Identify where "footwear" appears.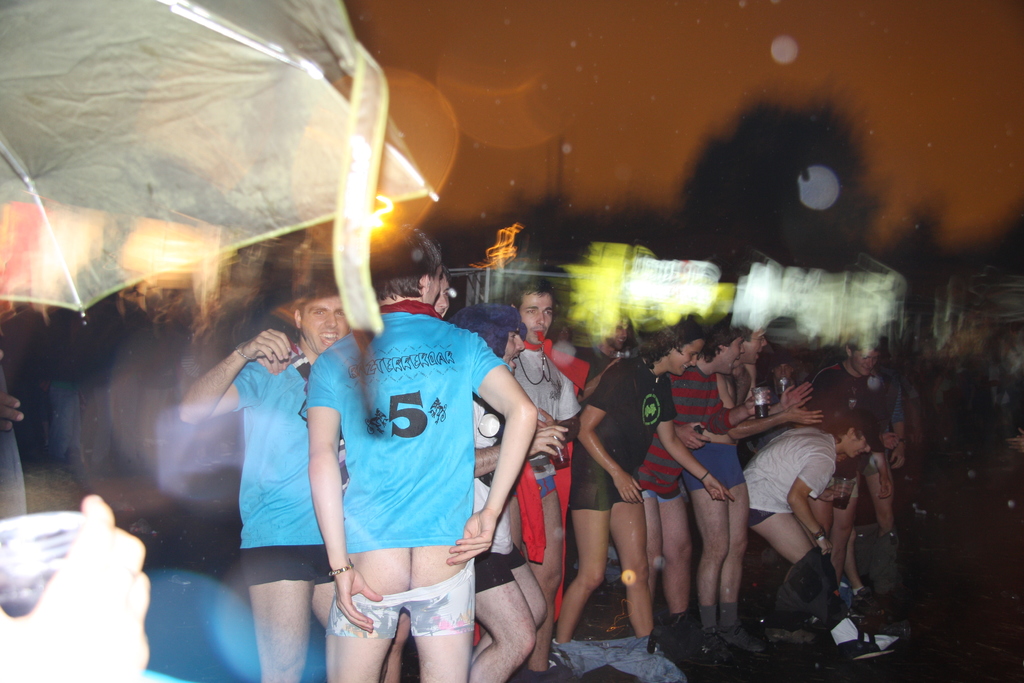
Appears at bbox=(834, 627, 902, 660).
